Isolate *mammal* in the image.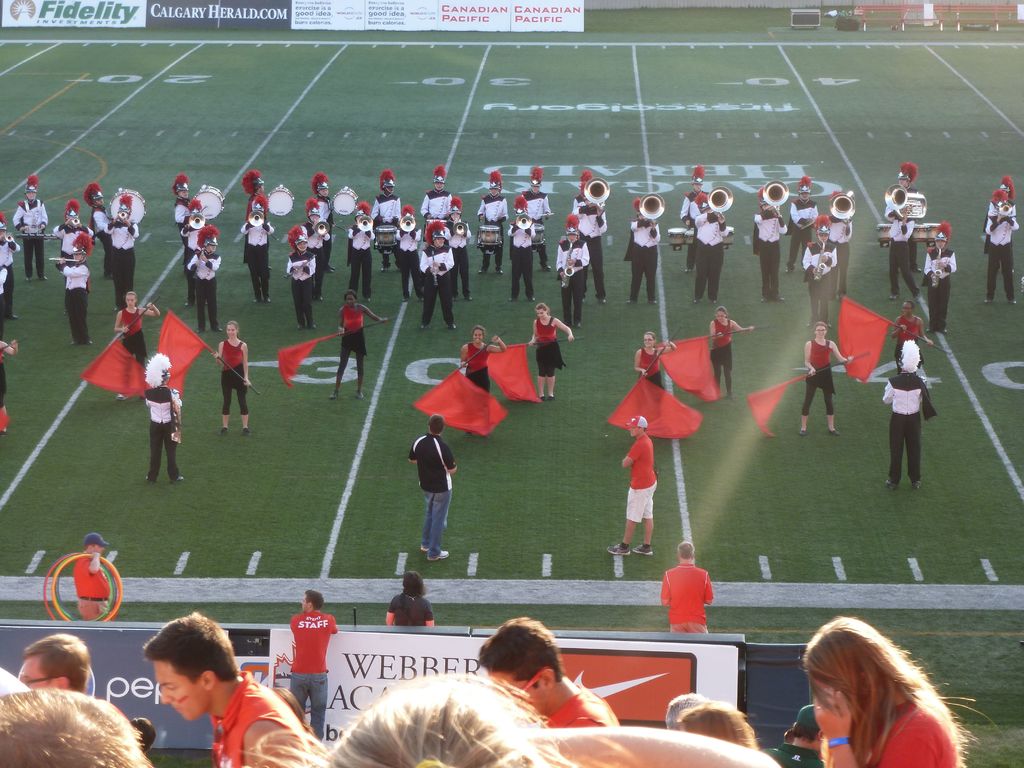
Isolated region: {"left": 1, "top": 333, "right": 20, "bottom": 433}.
